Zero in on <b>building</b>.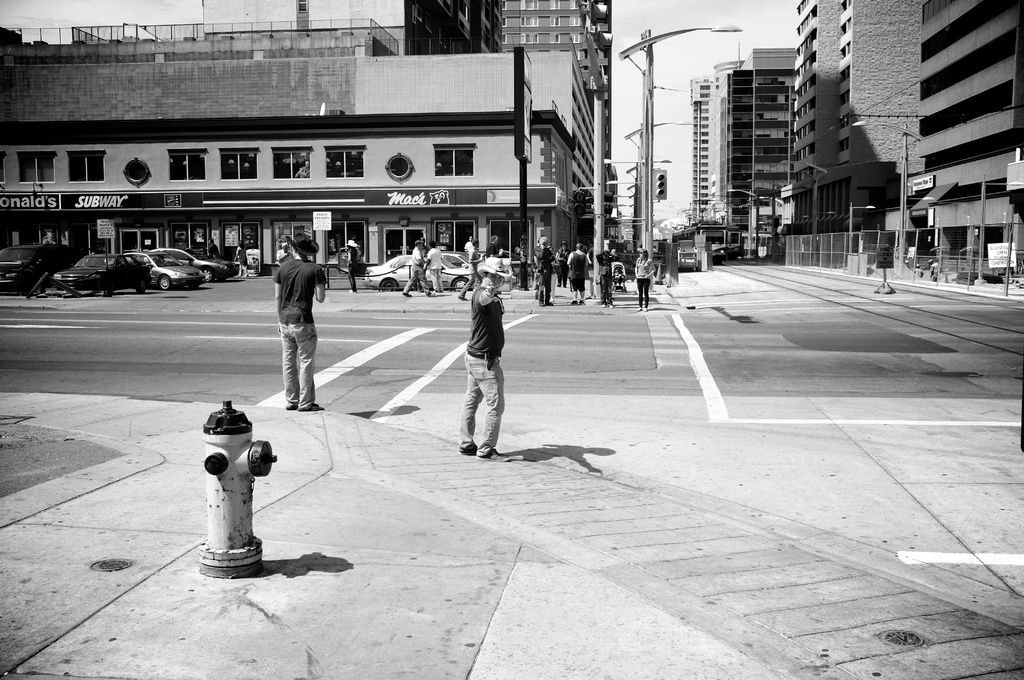
Zeroed in: l=499, t=0, r=609, b=168.
